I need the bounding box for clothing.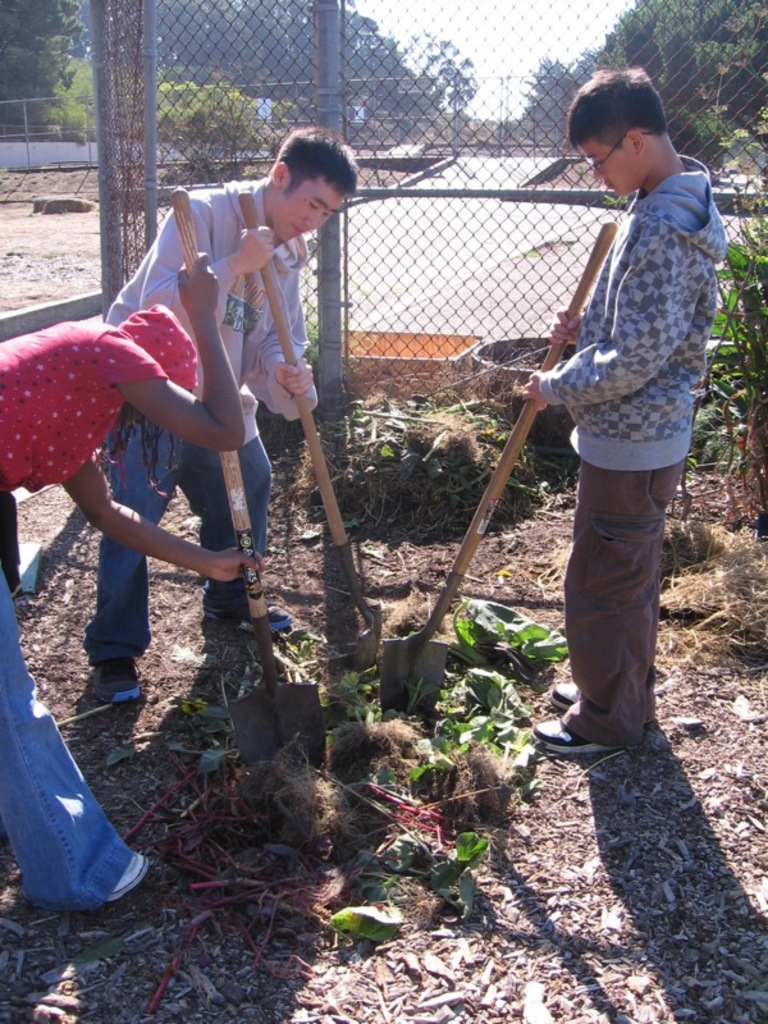
Here it is: bbox=[4, 573, 133, 916].
